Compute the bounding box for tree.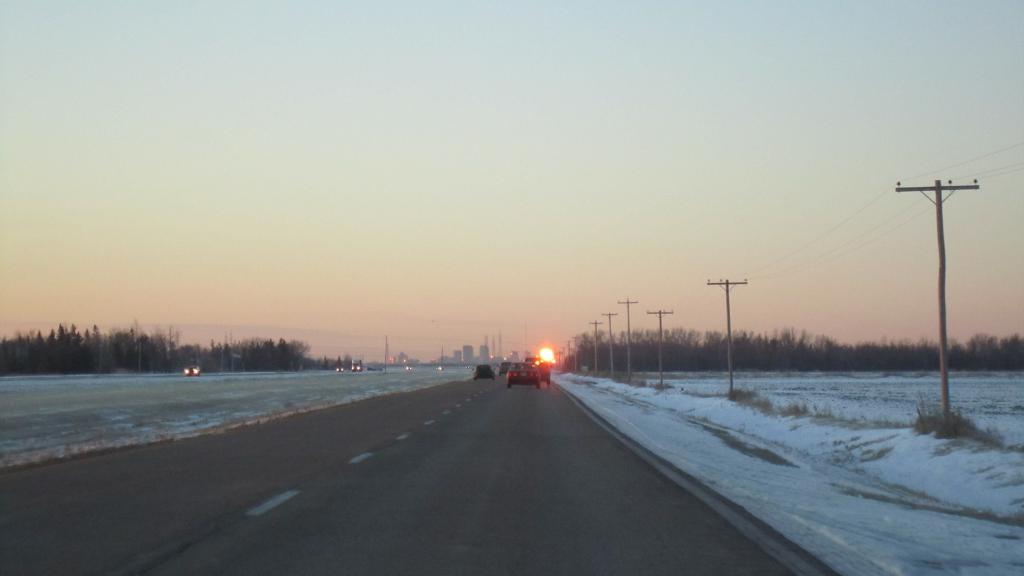
<box>229,332,249,373</box>.
